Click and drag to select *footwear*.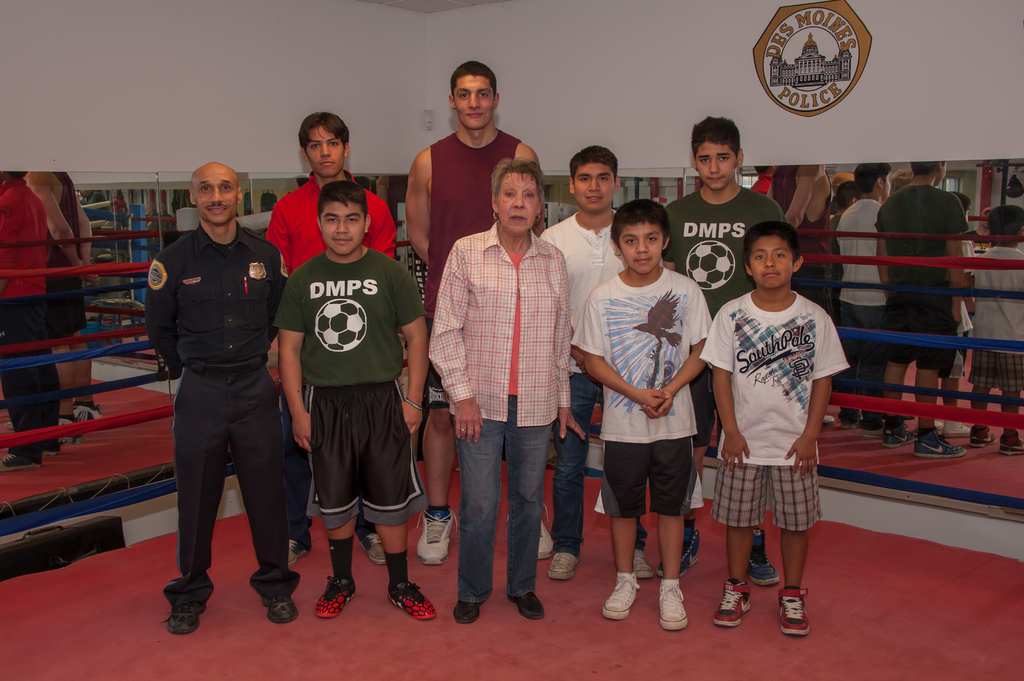
Selection: 380,579,433,618.
